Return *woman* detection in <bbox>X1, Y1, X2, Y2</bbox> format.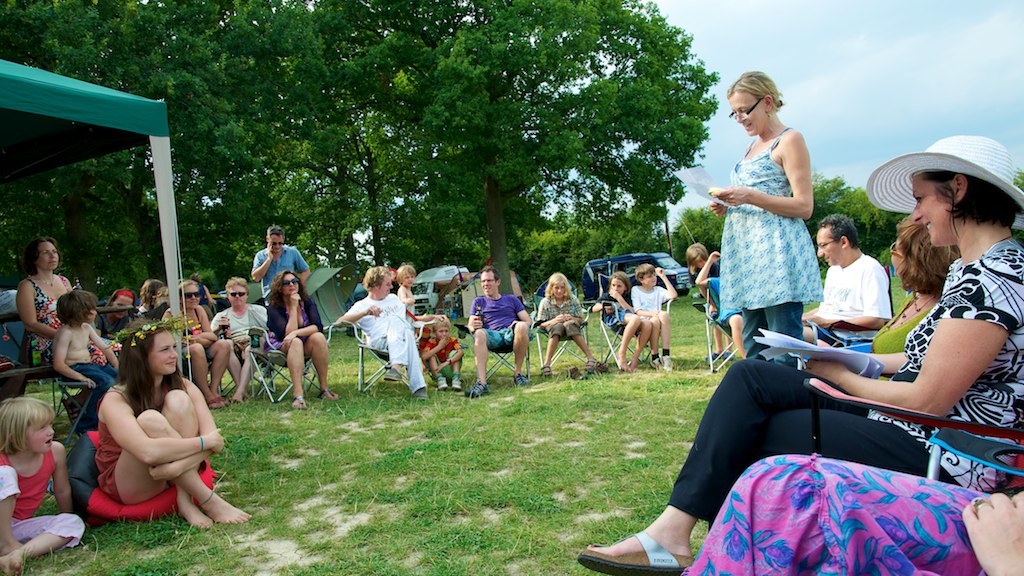
<bbox>101, 324, 251, 534</bbox>.
